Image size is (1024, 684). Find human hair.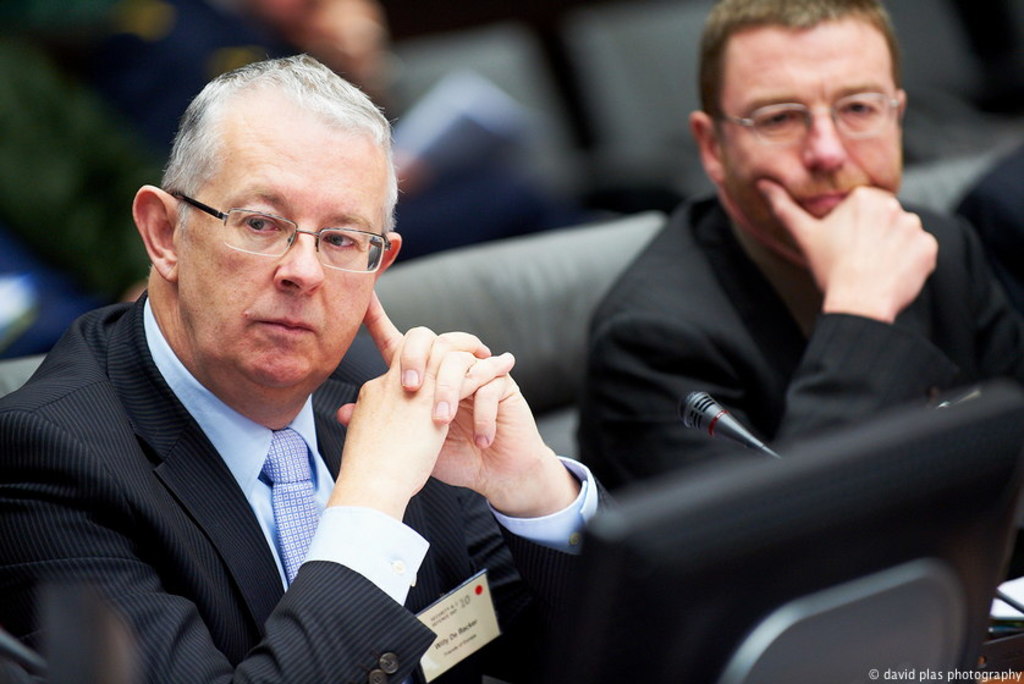
[x1=152, y1=56, x2=386, y2=258].
